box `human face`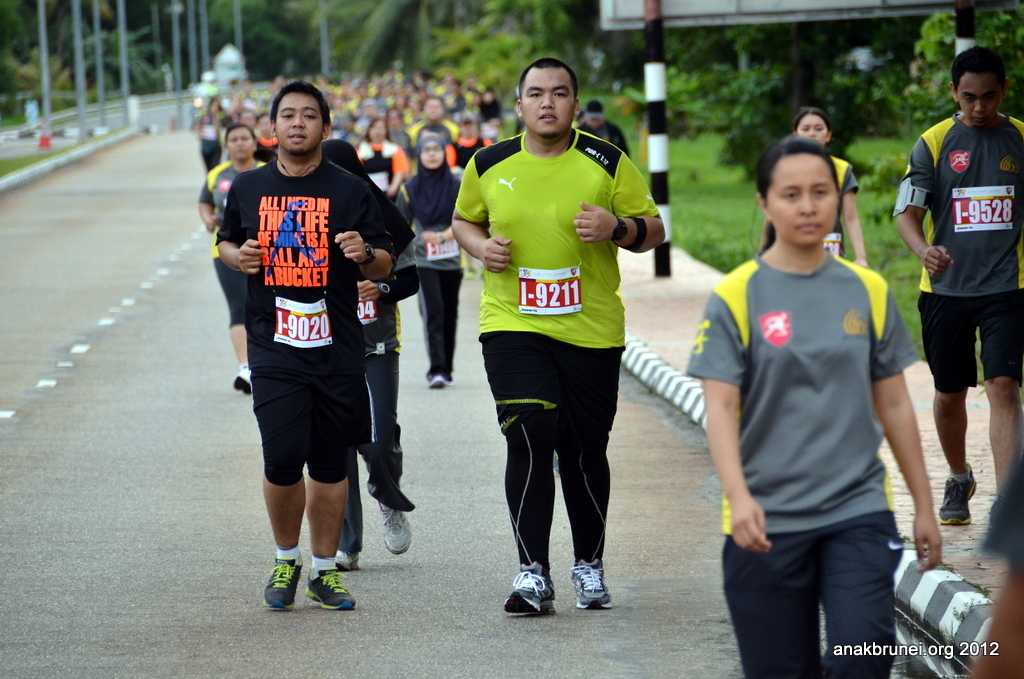
280/92/318/149
